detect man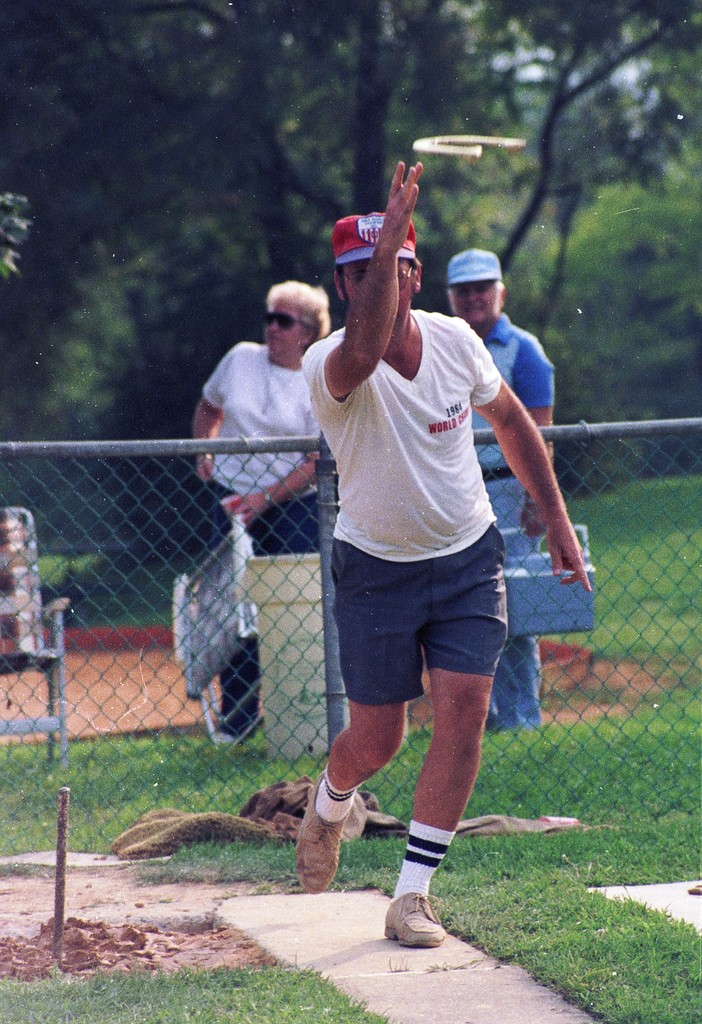
l=447, t=246, r=558, b=734
